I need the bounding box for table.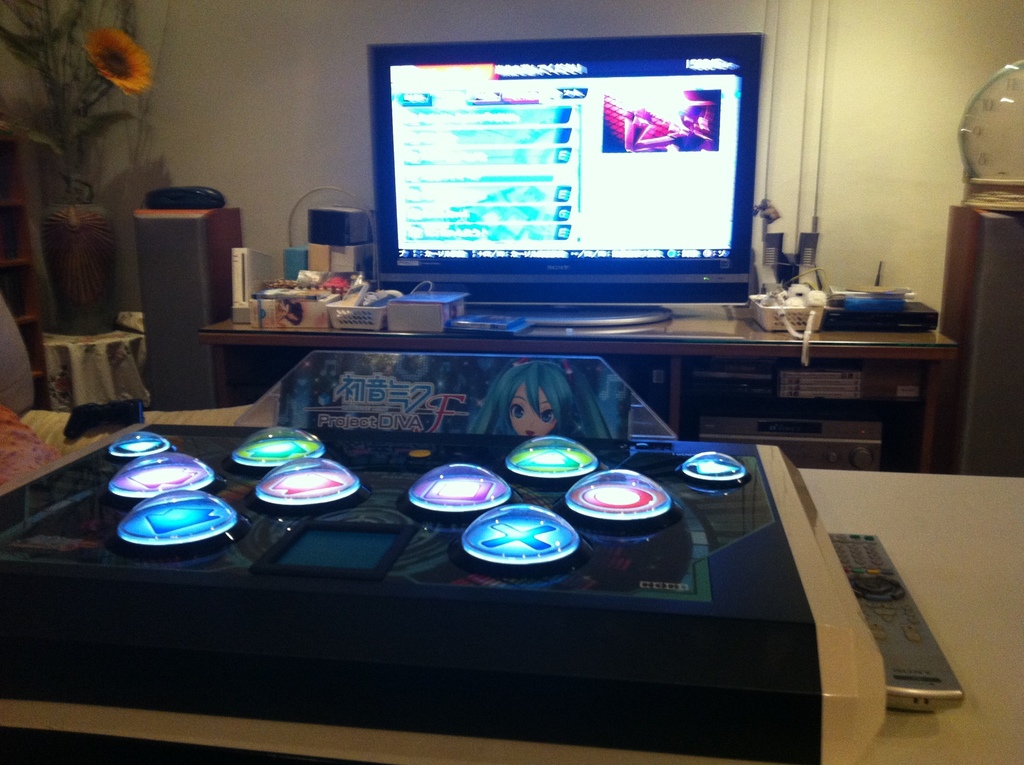
Here it is: x1=0 y1=466 x2=1023 y2=764.
